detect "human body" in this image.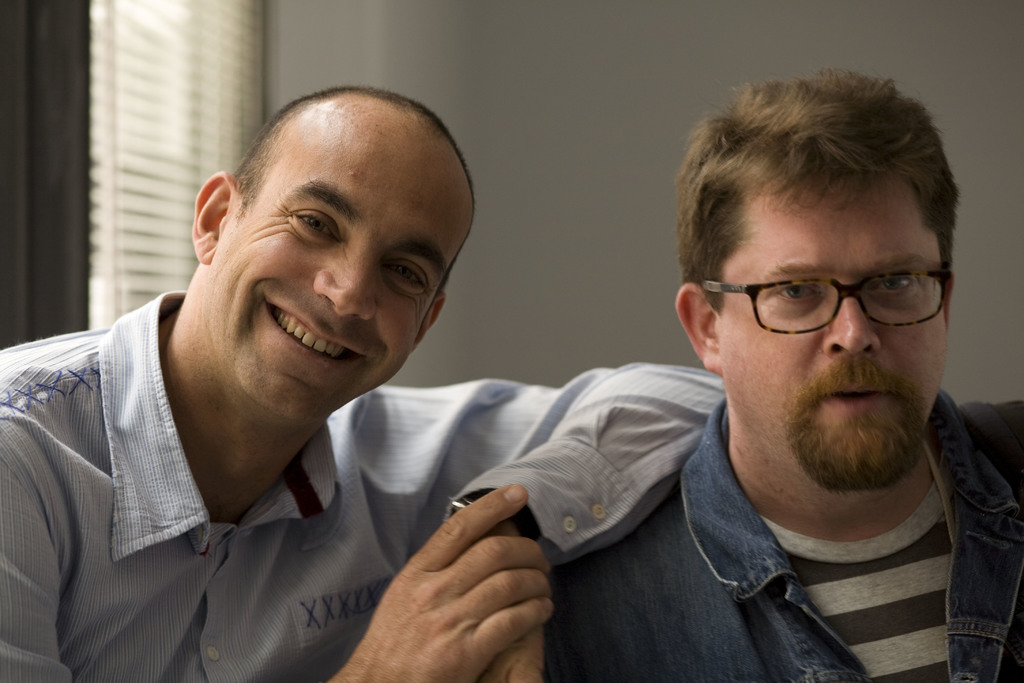
Detection: [left=541, top=386, right=1023, bottom=682].
